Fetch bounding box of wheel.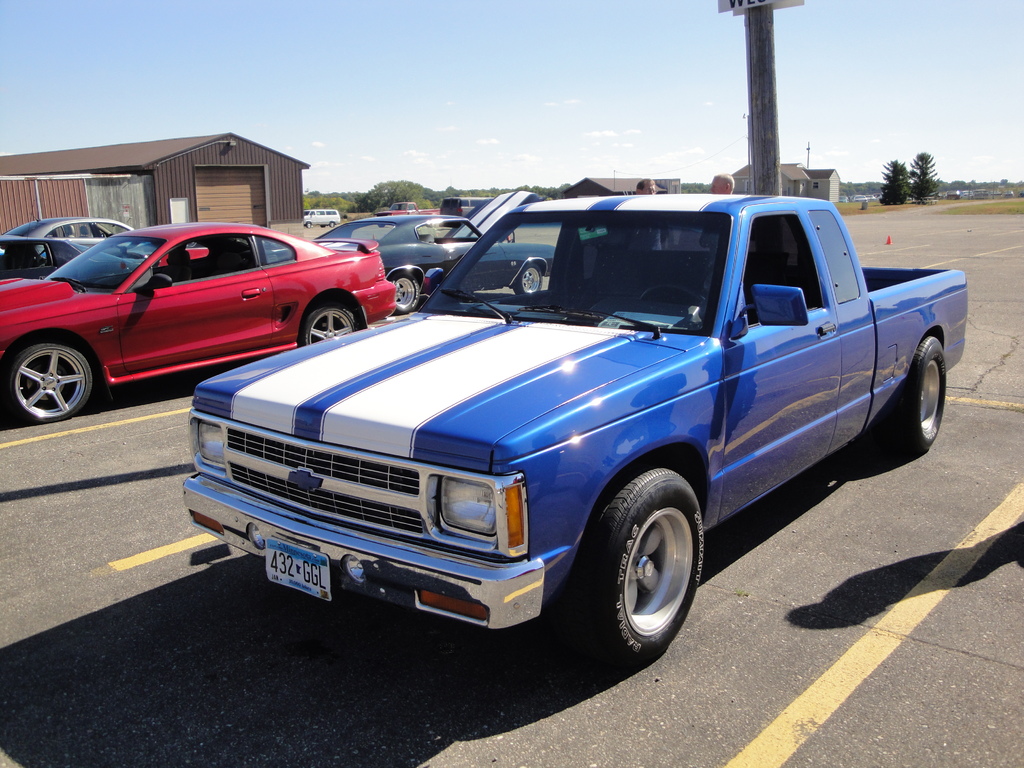
Bbox: rect(512, 264, 545, 296).
